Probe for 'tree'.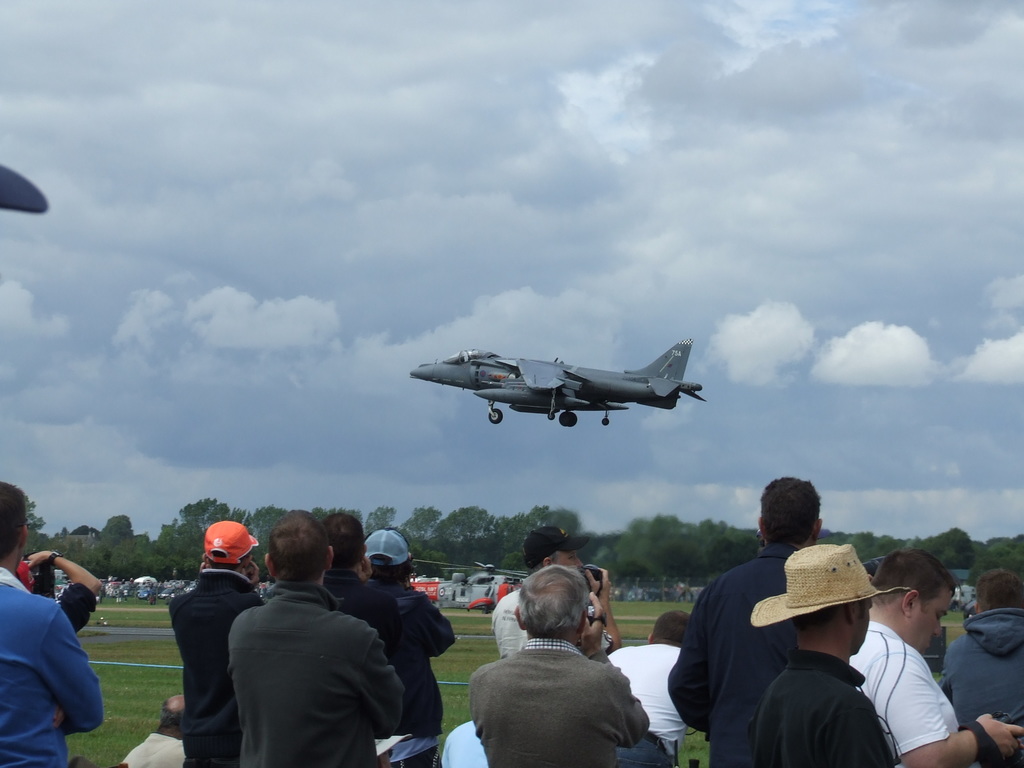
Probe result: [113, 536, 145, 578].
